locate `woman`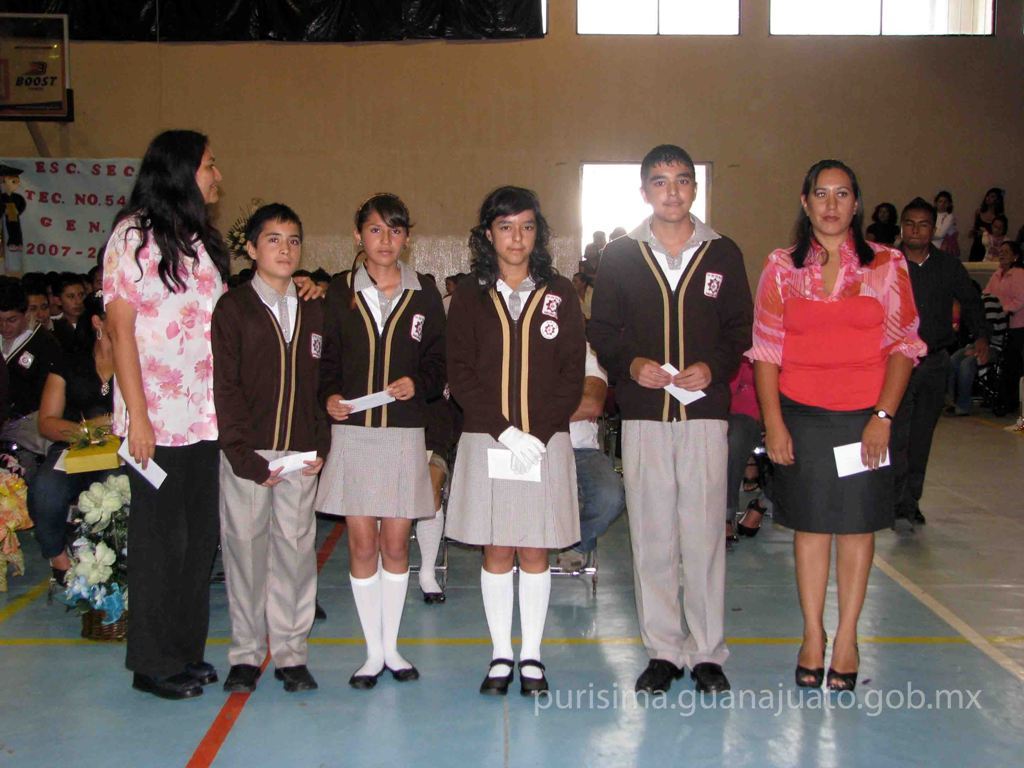
(x1=867, y1=202, x2=901, y2=246)
